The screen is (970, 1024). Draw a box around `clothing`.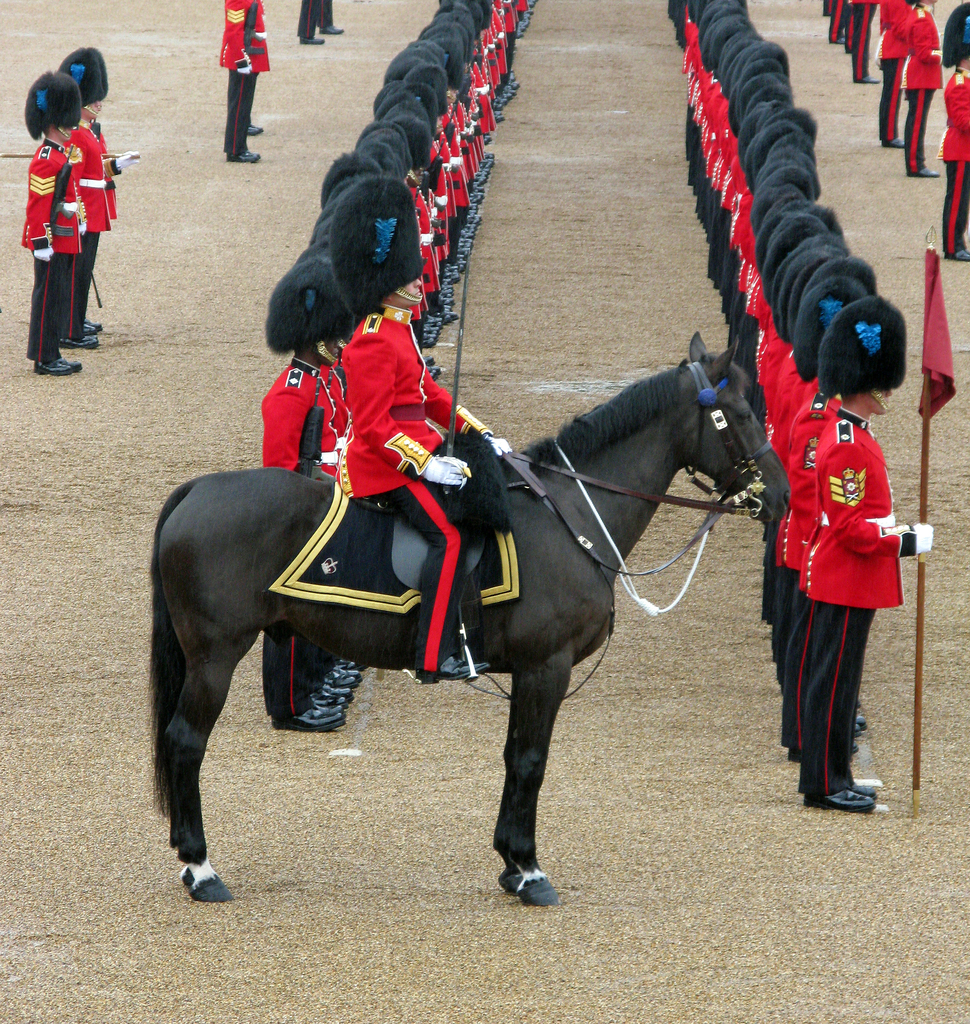
(x1=932, y1=75, x2=969, y2=250).
